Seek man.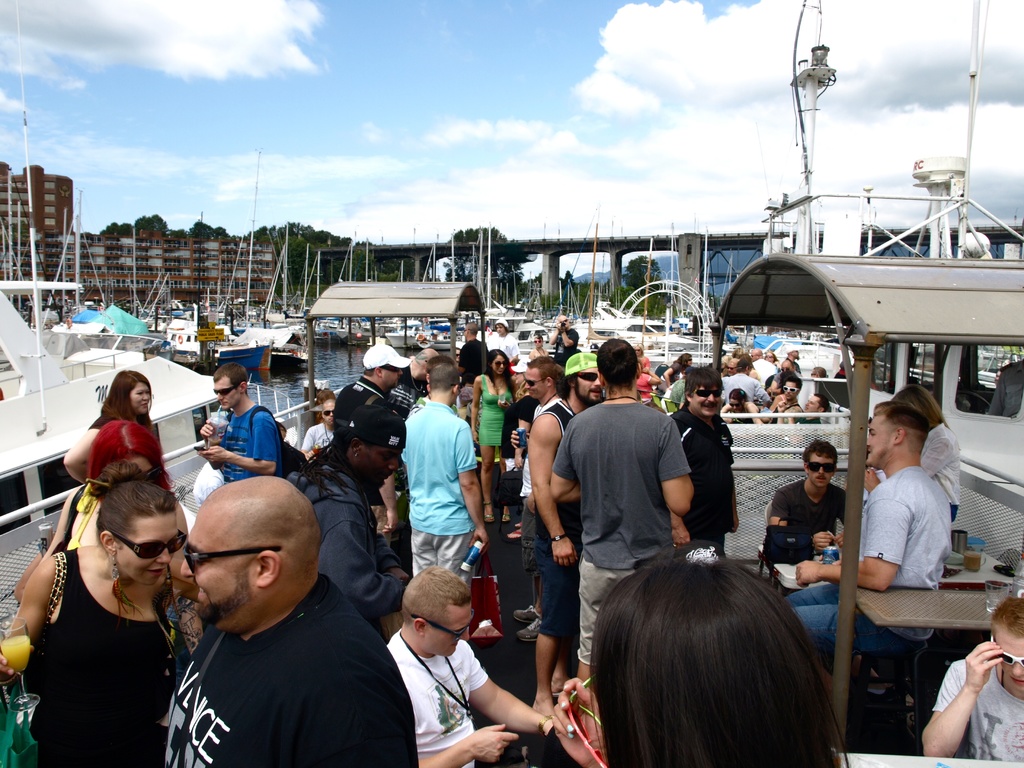
[x1=762, y1=439, x2=847, y2=573].
